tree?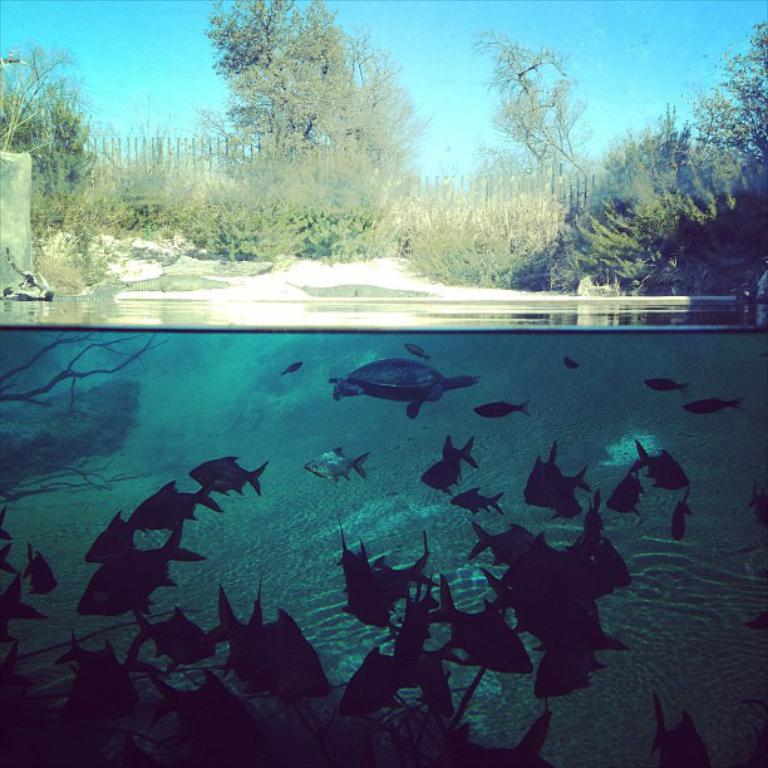
bbox=(206, 0, 349, 166)
